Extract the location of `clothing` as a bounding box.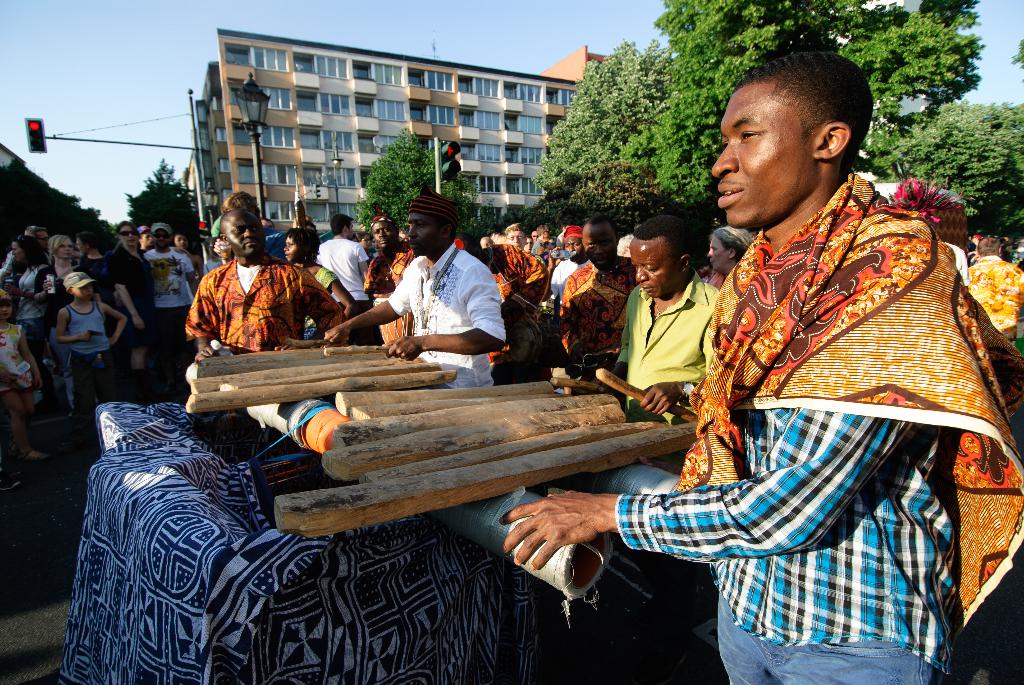
BBox(106, 237, 159, 337).
